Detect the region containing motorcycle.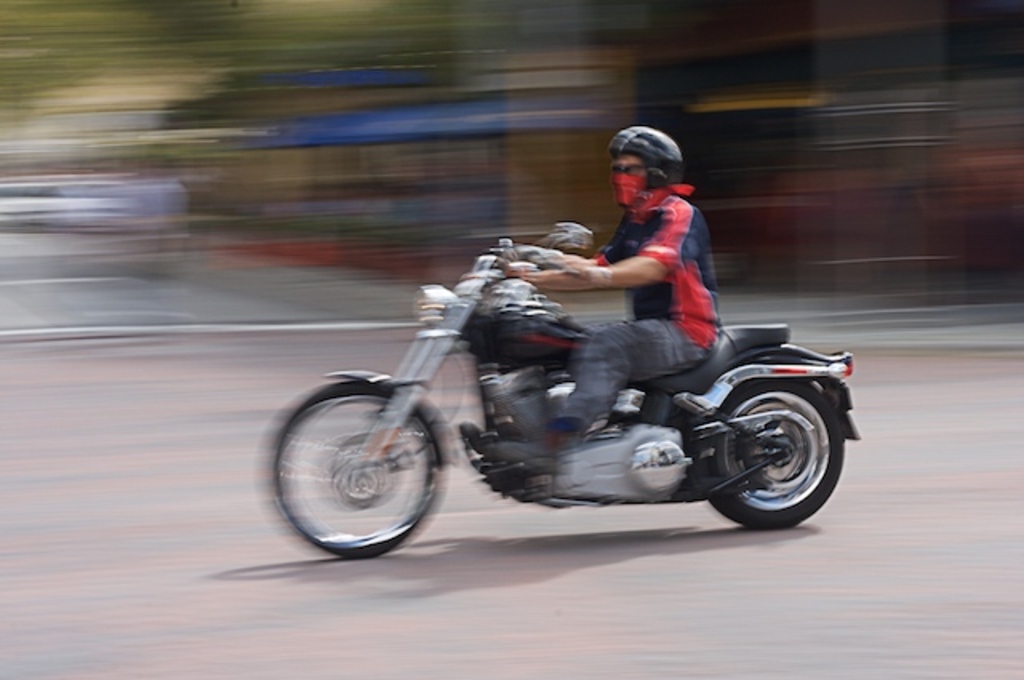
254 219 862 563.
